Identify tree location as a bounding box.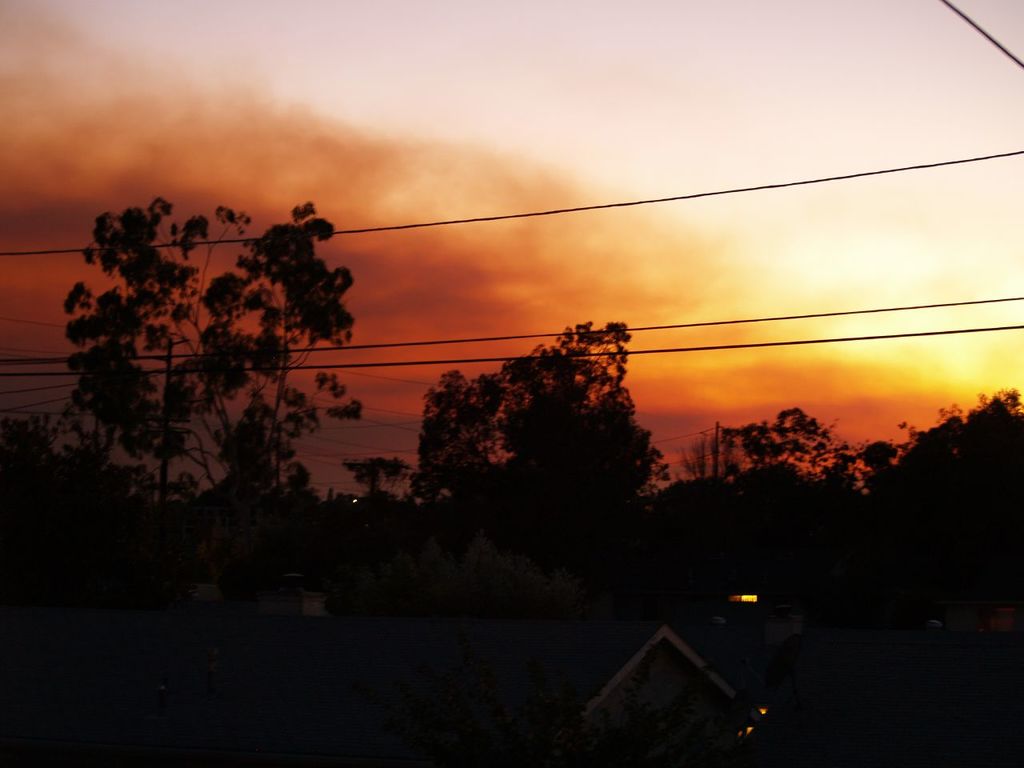
locate(402, 302, 681, 550).
